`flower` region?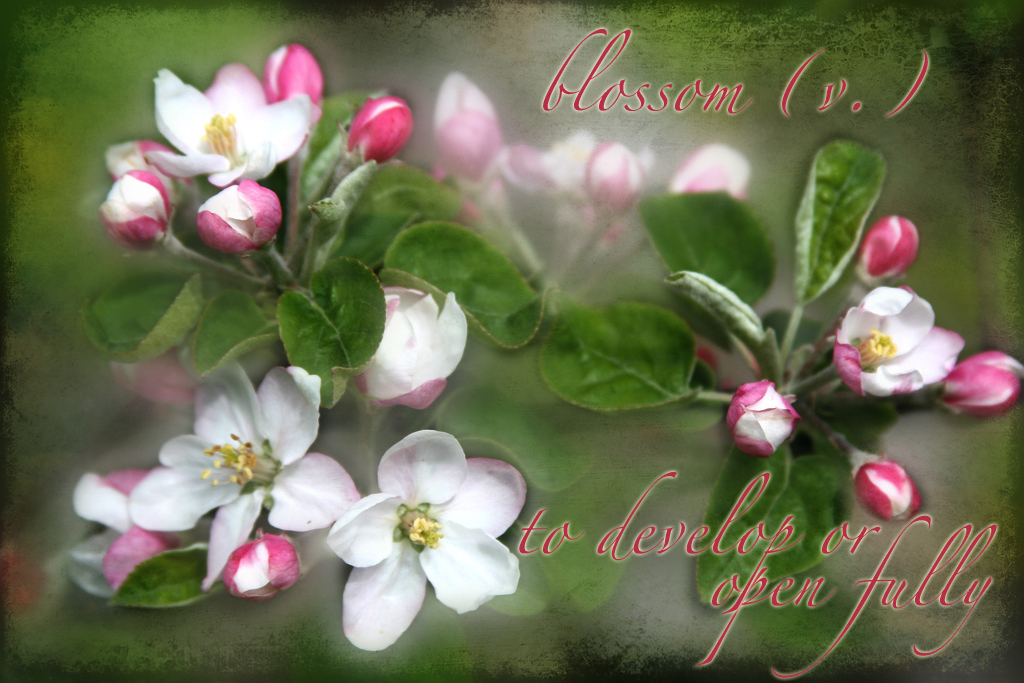
{"x1": 726, "y1": 384, "x2": 799, "y2": 459}
